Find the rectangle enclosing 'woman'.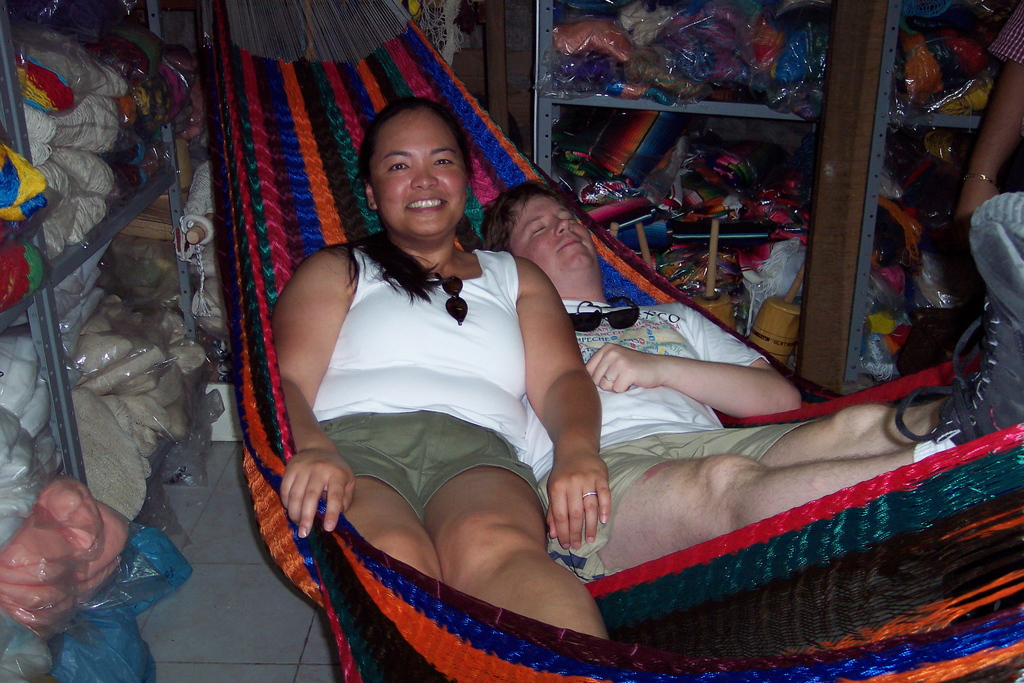
bbox(266, 97, 620, 650).
